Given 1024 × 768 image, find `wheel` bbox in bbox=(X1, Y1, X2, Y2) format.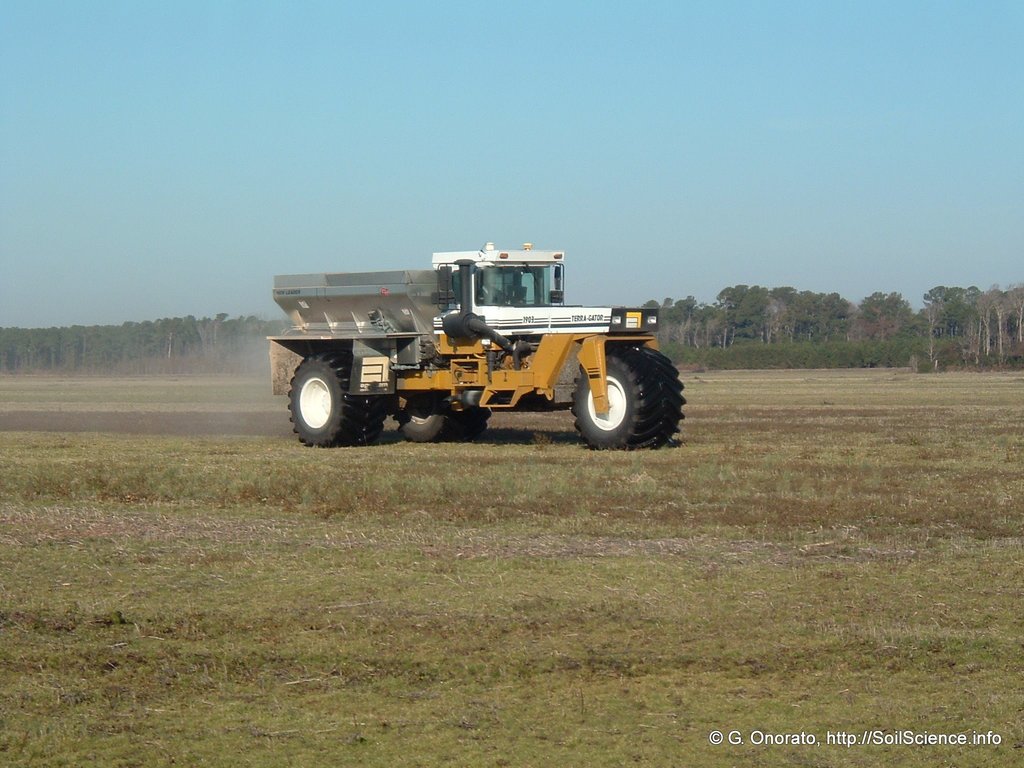
bbox=(397, 390, 495, 442).
